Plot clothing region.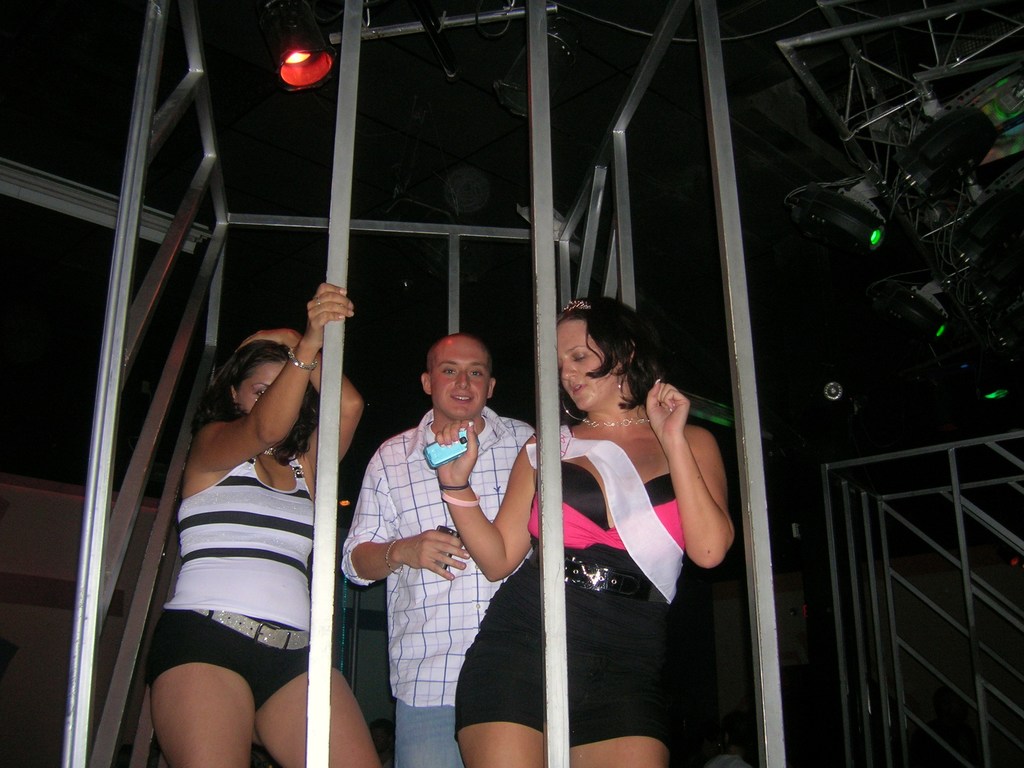
Plotted at Rect(148, 377, 332, 701).
